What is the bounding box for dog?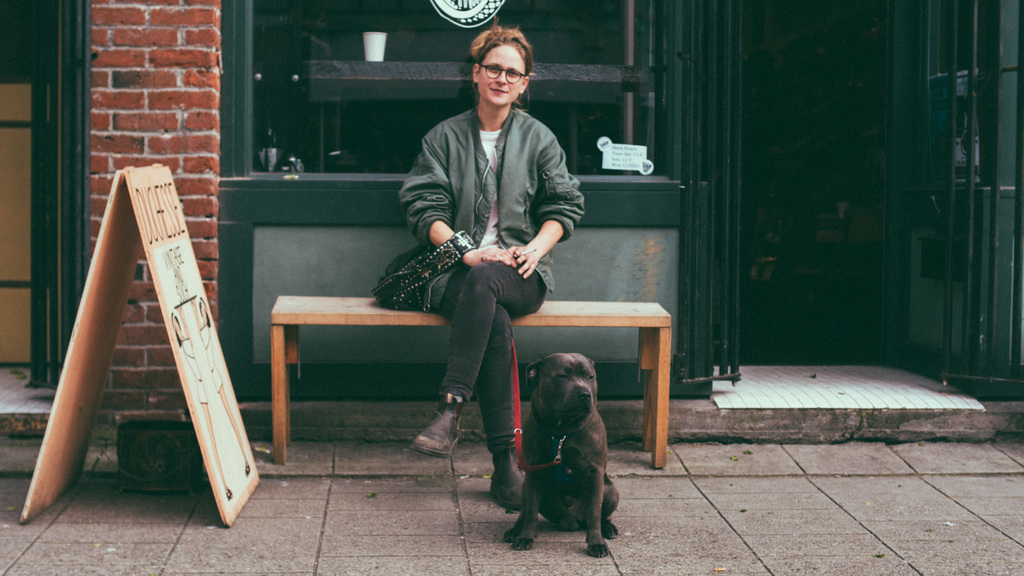
(x1=504, y1=352, x2=621, y2=557).
